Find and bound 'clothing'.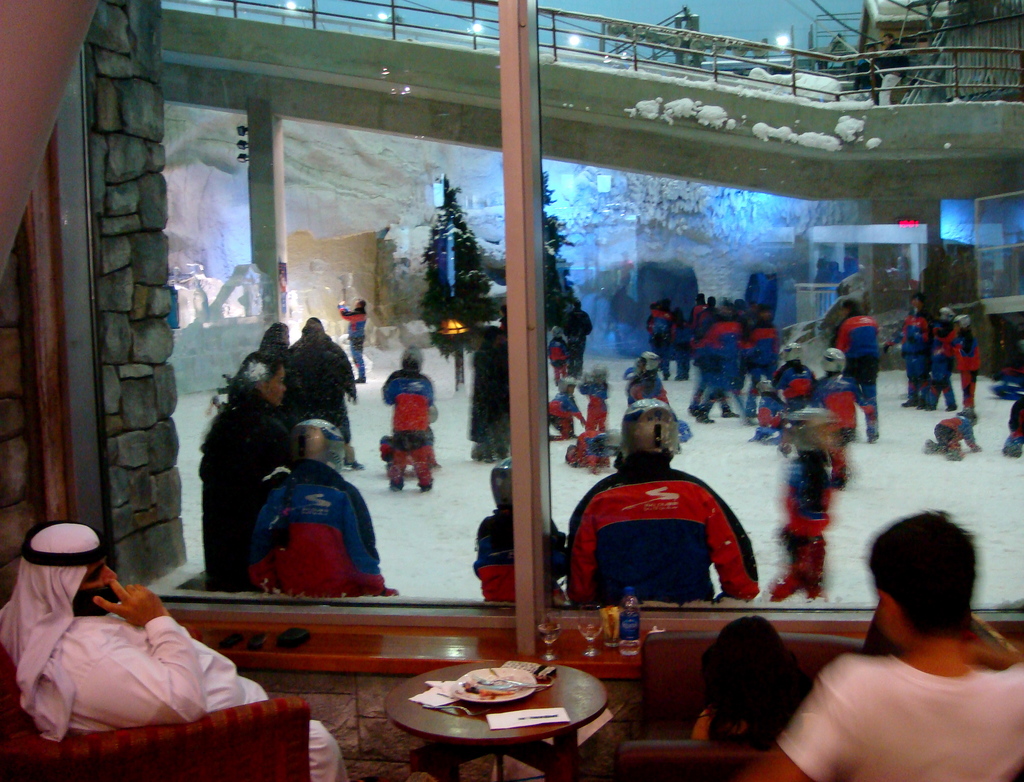
Bound: 576/372/607/433.
